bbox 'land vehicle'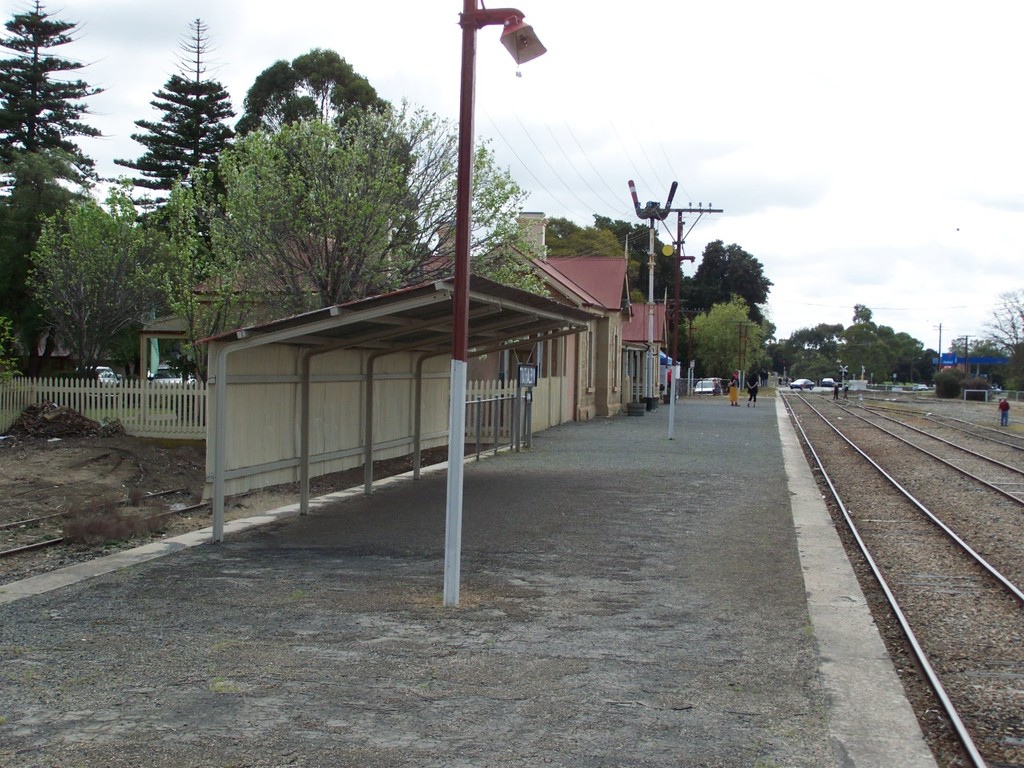
(left=76, top=366, right=122, bottom=400)
